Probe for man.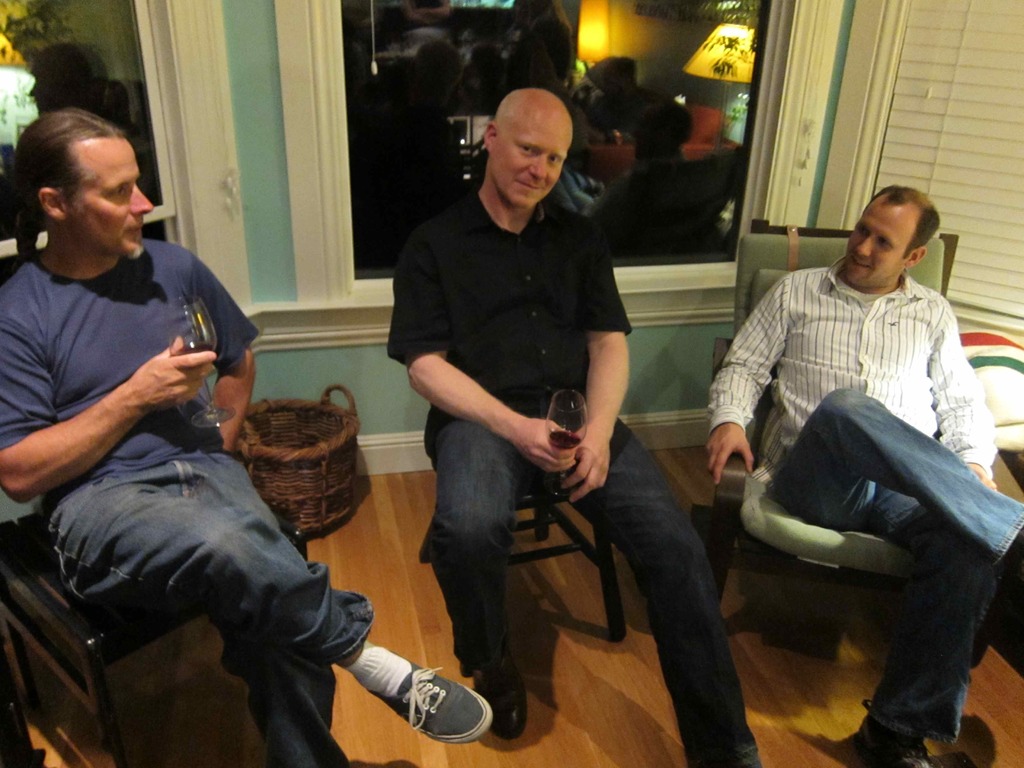
Probe result: left=0, top=107, right=493, bottom=767.
